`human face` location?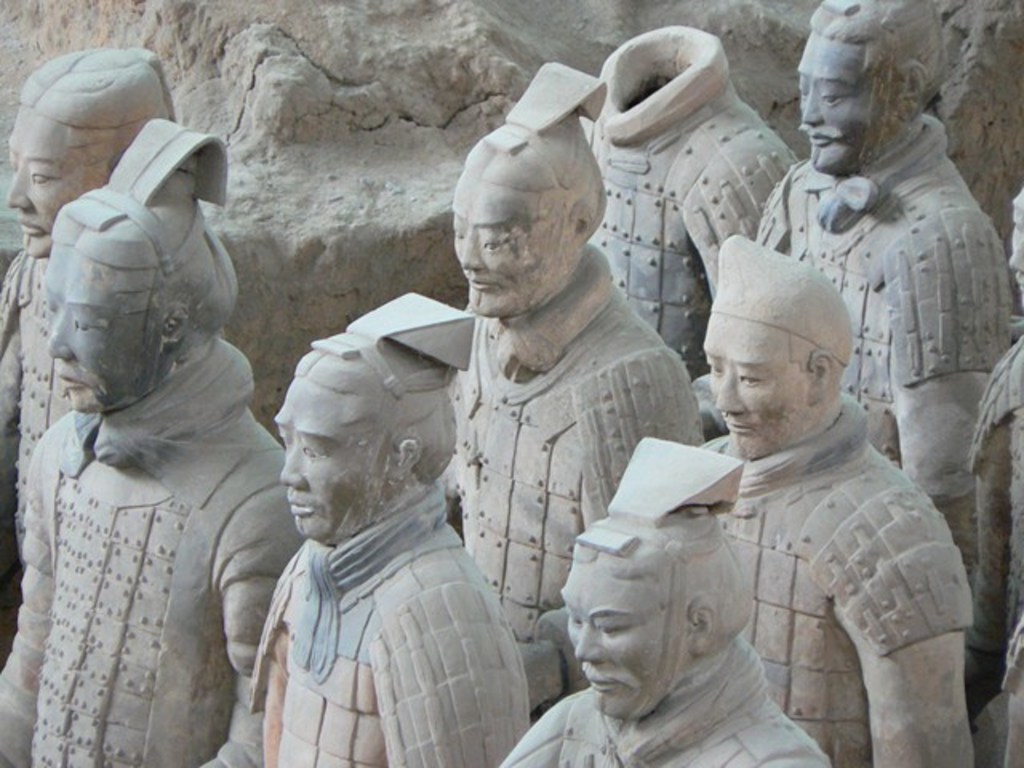
[left=277, top=386, right=392, bottom=539]
